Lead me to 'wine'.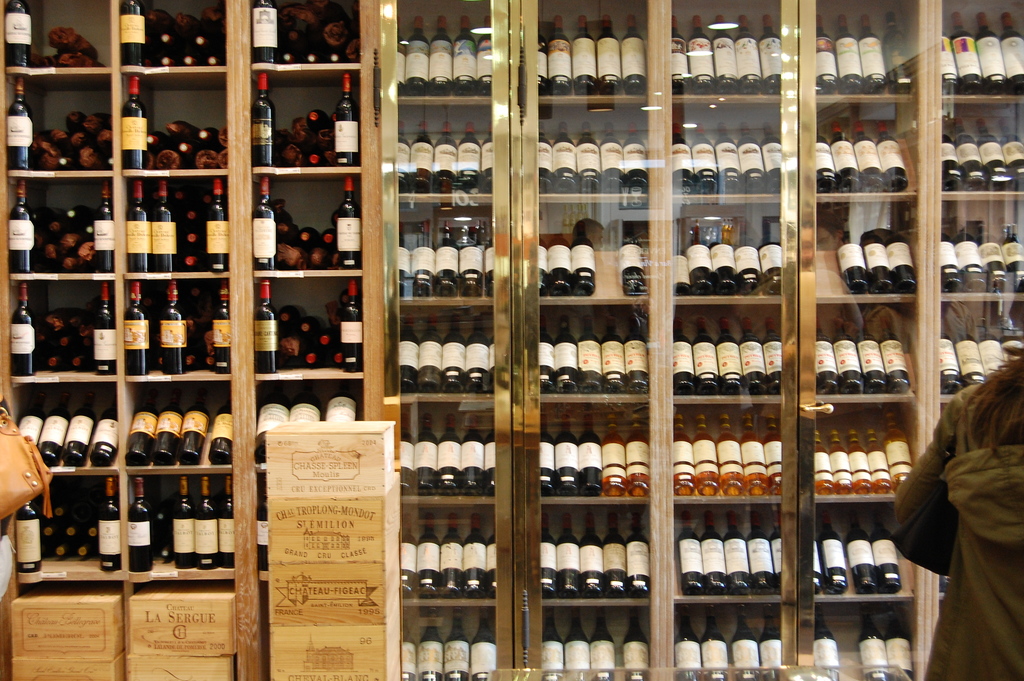
Lead to (x1=841, y1=17, x2=865, y2=95).
